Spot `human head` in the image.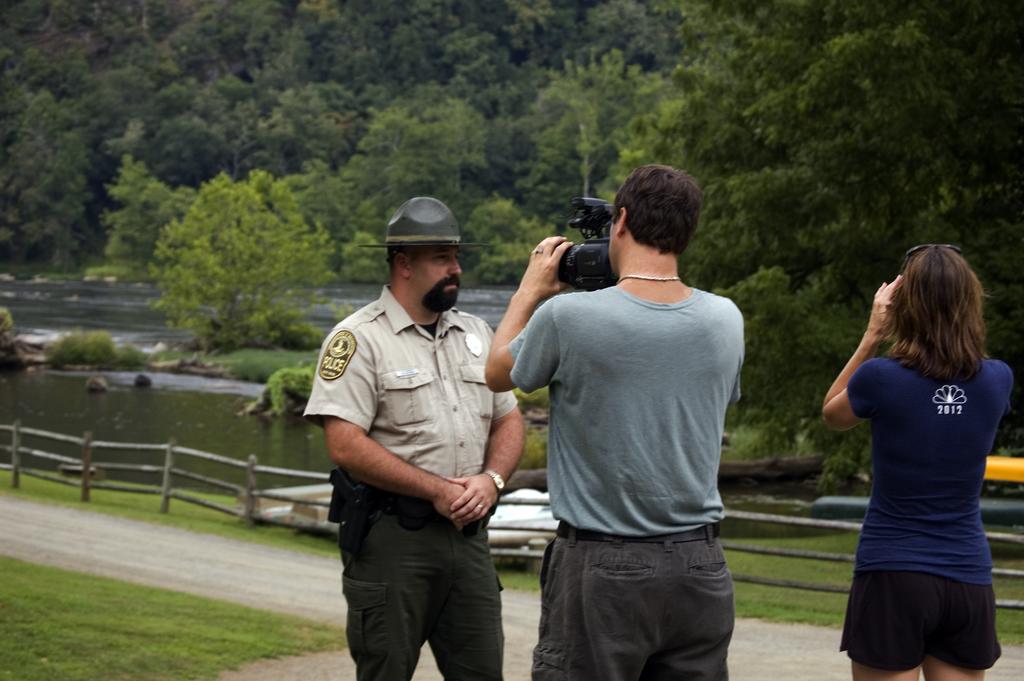
`human head` found at [365,185,473,323].
